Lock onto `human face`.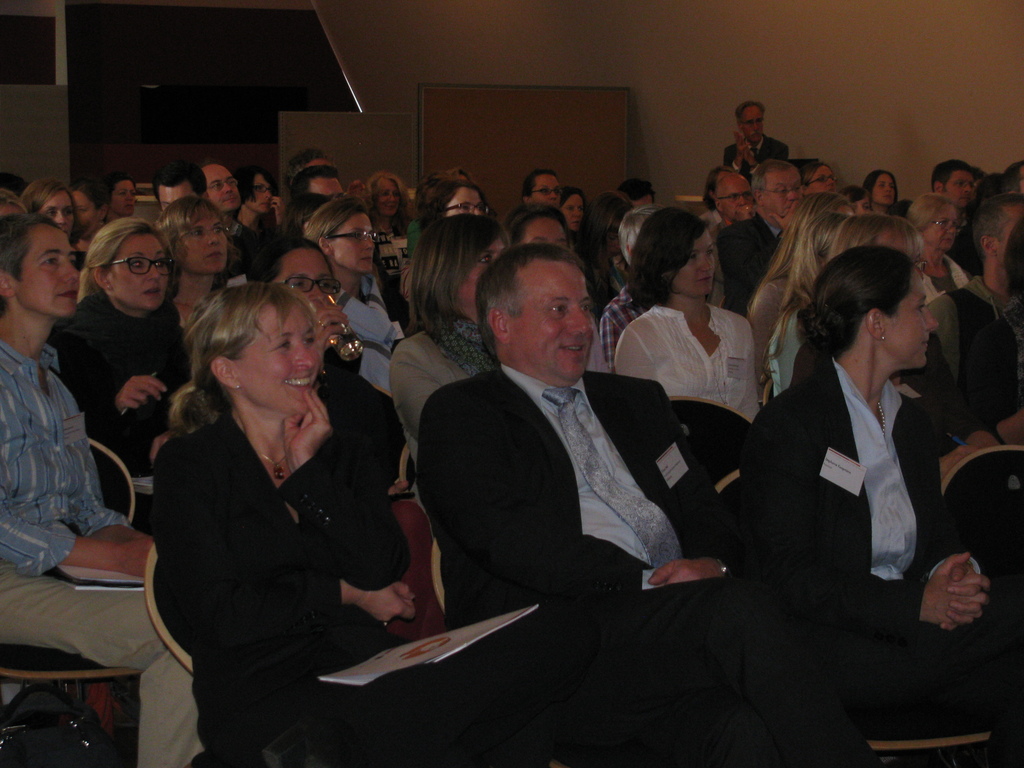
Locked: Rect(207, 166, 232, 207).
